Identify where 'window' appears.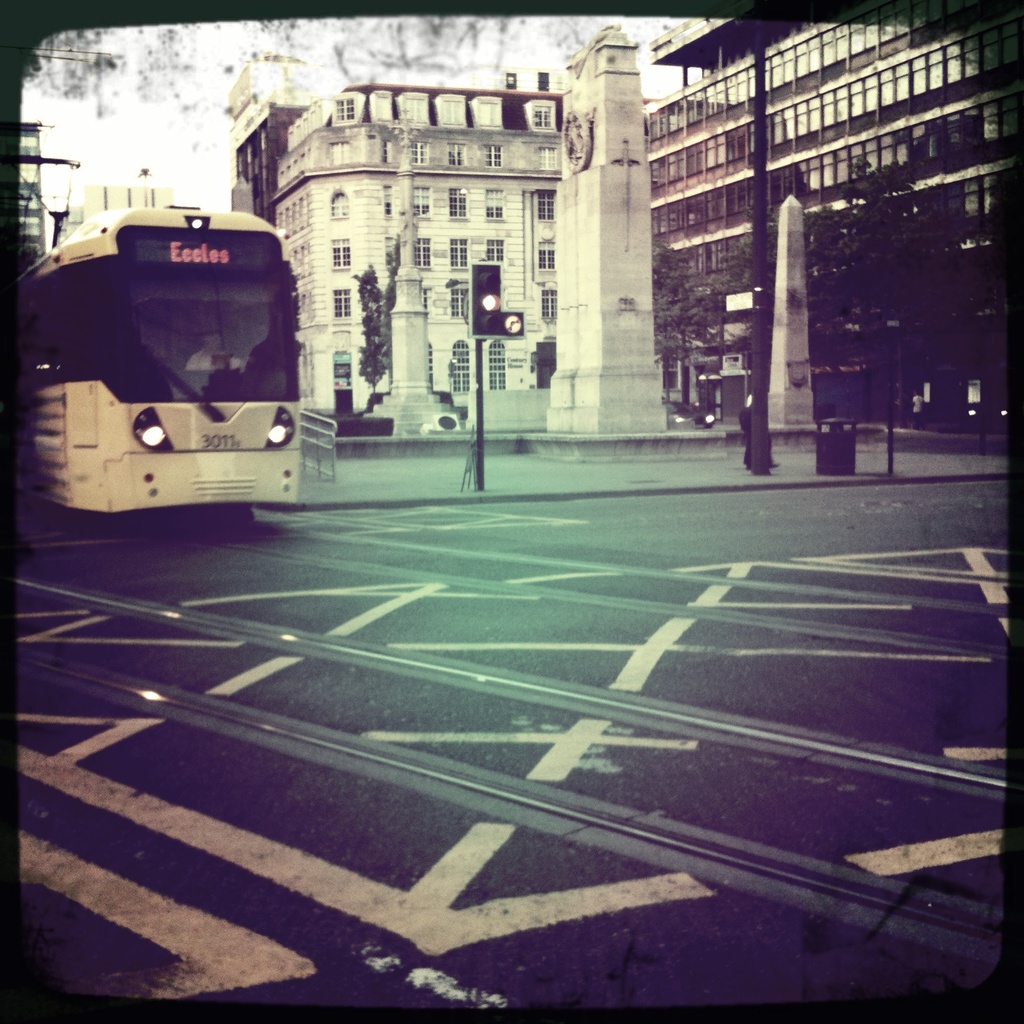
Appears at [left=536, top=241, right=557, bottom=273].
